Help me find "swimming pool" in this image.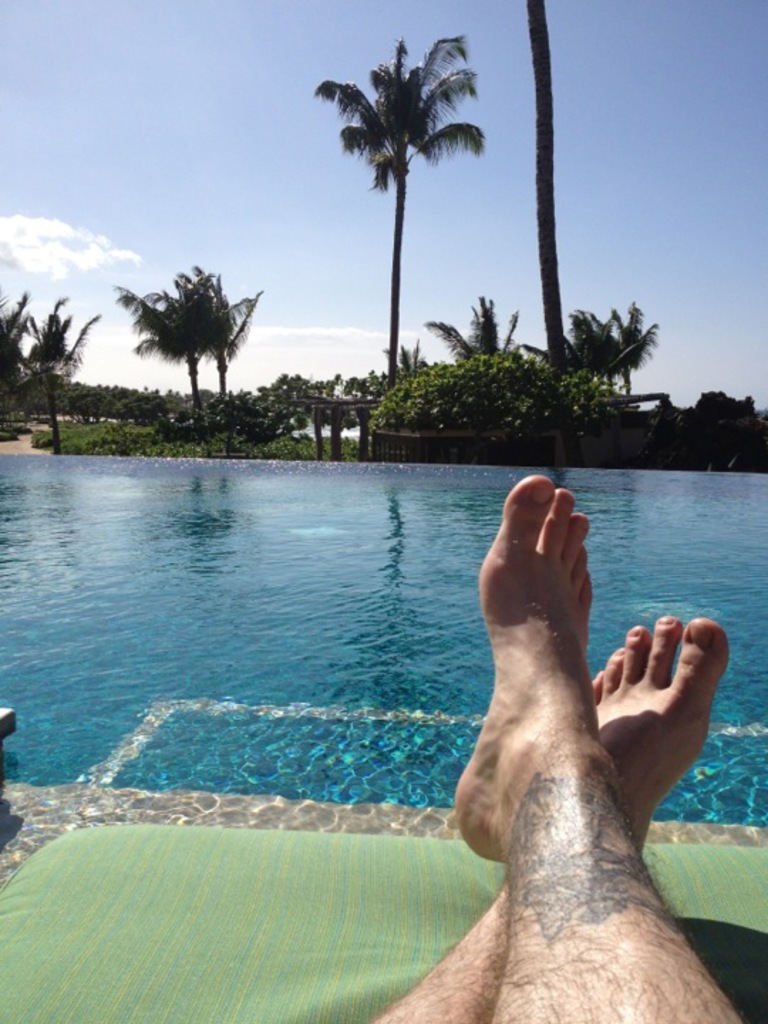
Found it: bbox=(0, 442, 767, 842).
